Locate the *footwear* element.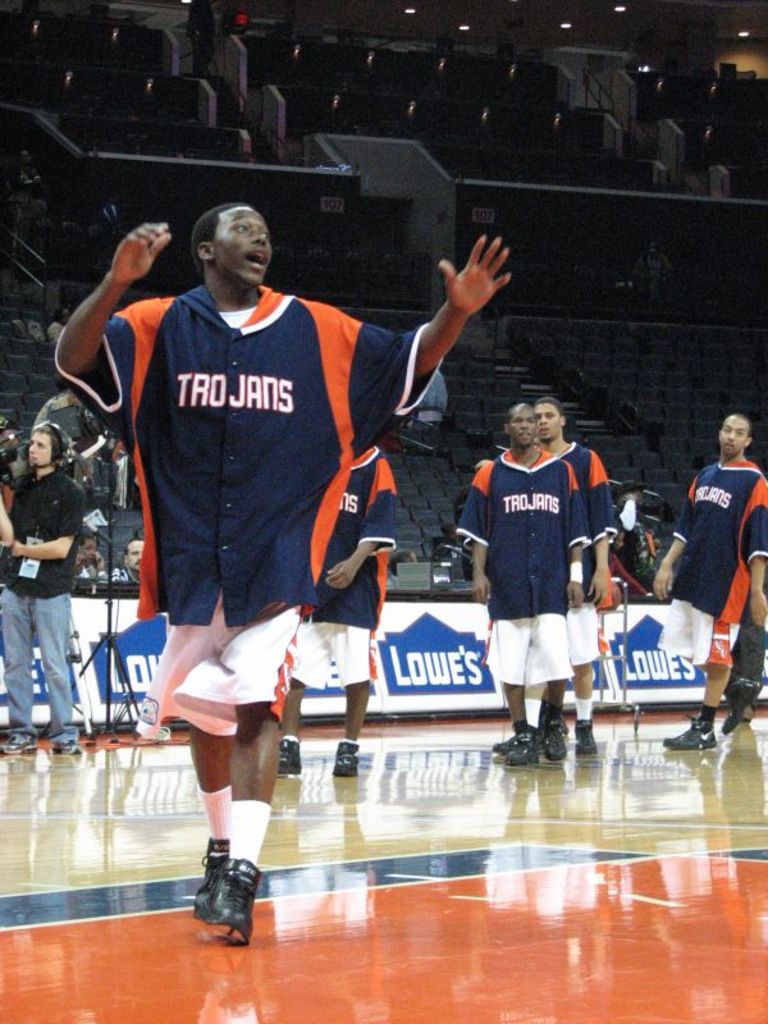
Element bbox: rect(0, 731, 32, 753).
